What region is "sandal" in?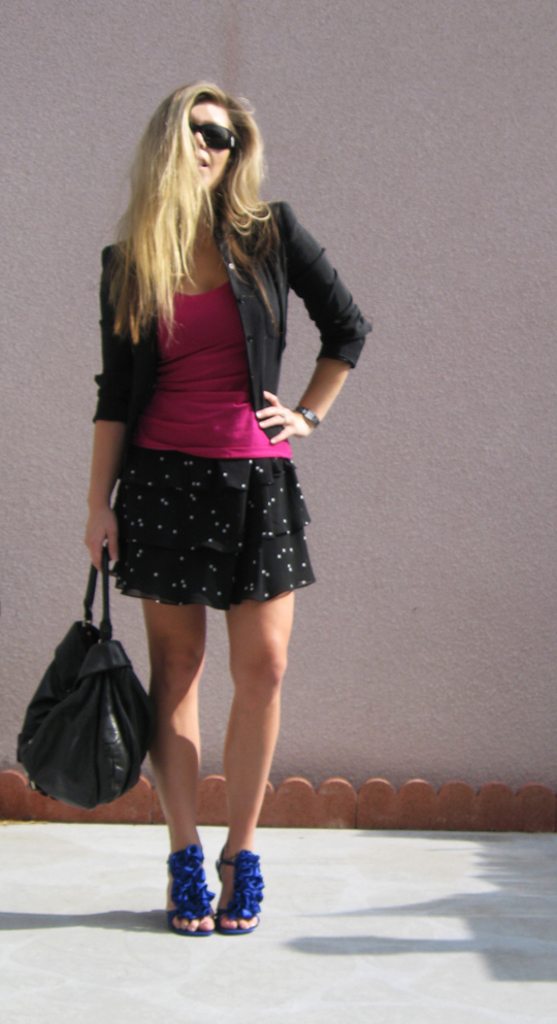
locate(214, 845, 267, 930).
